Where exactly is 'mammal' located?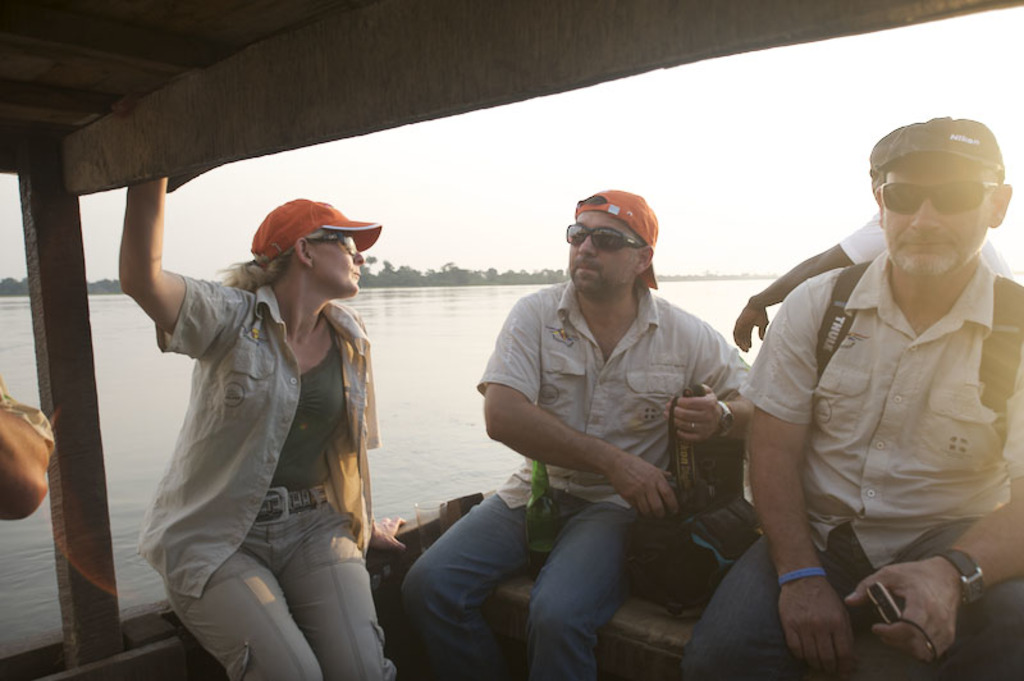
Its bounding box is (730, 209, 1010, 351).
